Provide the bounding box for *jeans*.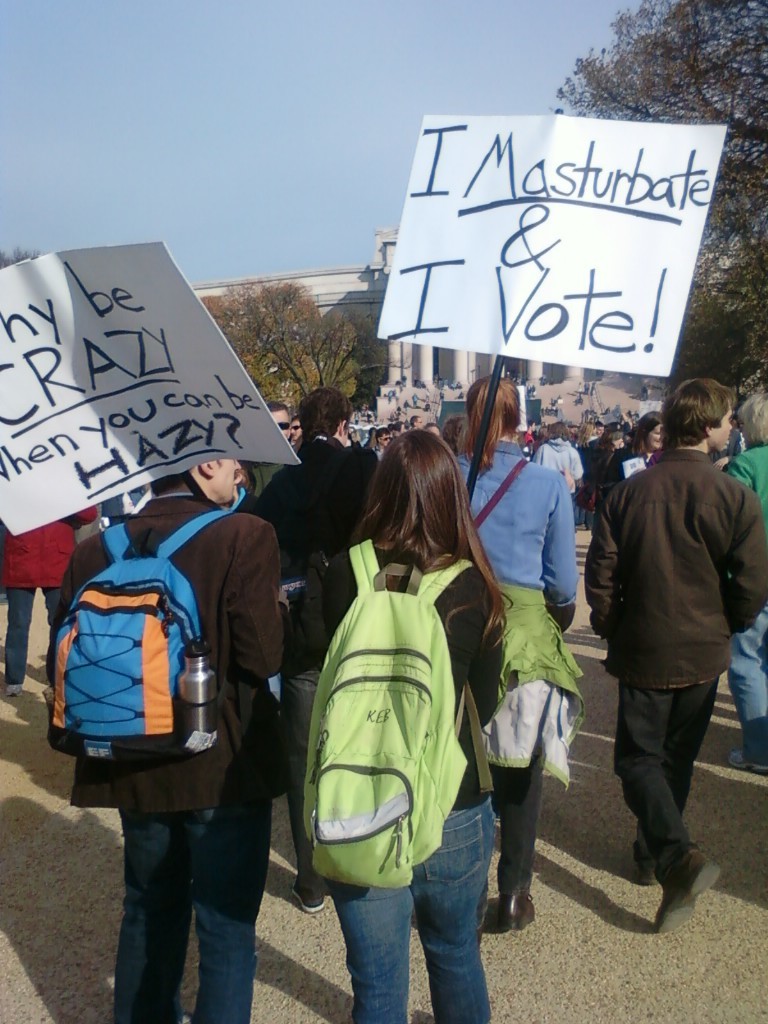
select_region(7, 590, 62, 686).
